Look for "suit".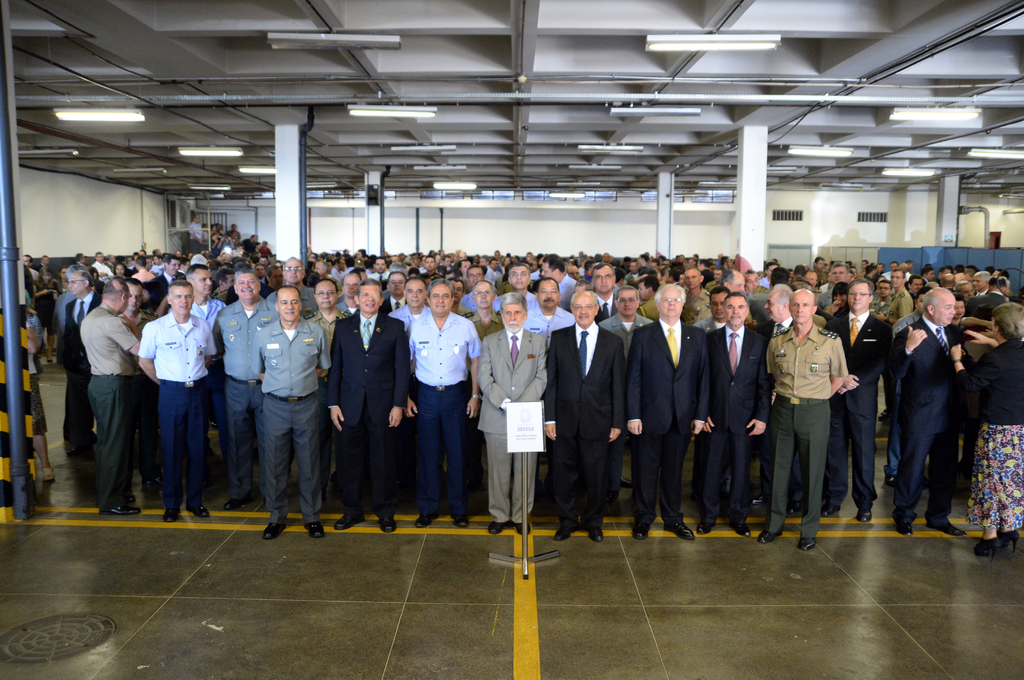
Found: [x1=225, y1=280, x2=273, y2=304].
